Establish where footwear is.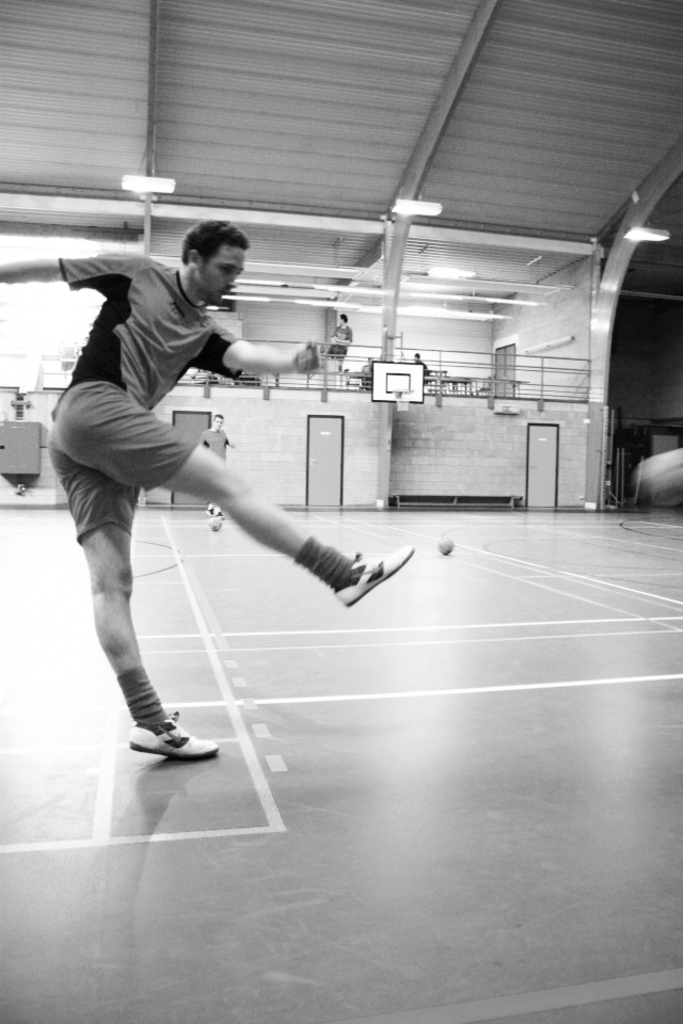
Established at {"left": 121, "top": 709, "right": 203, "bottom": 771}.
